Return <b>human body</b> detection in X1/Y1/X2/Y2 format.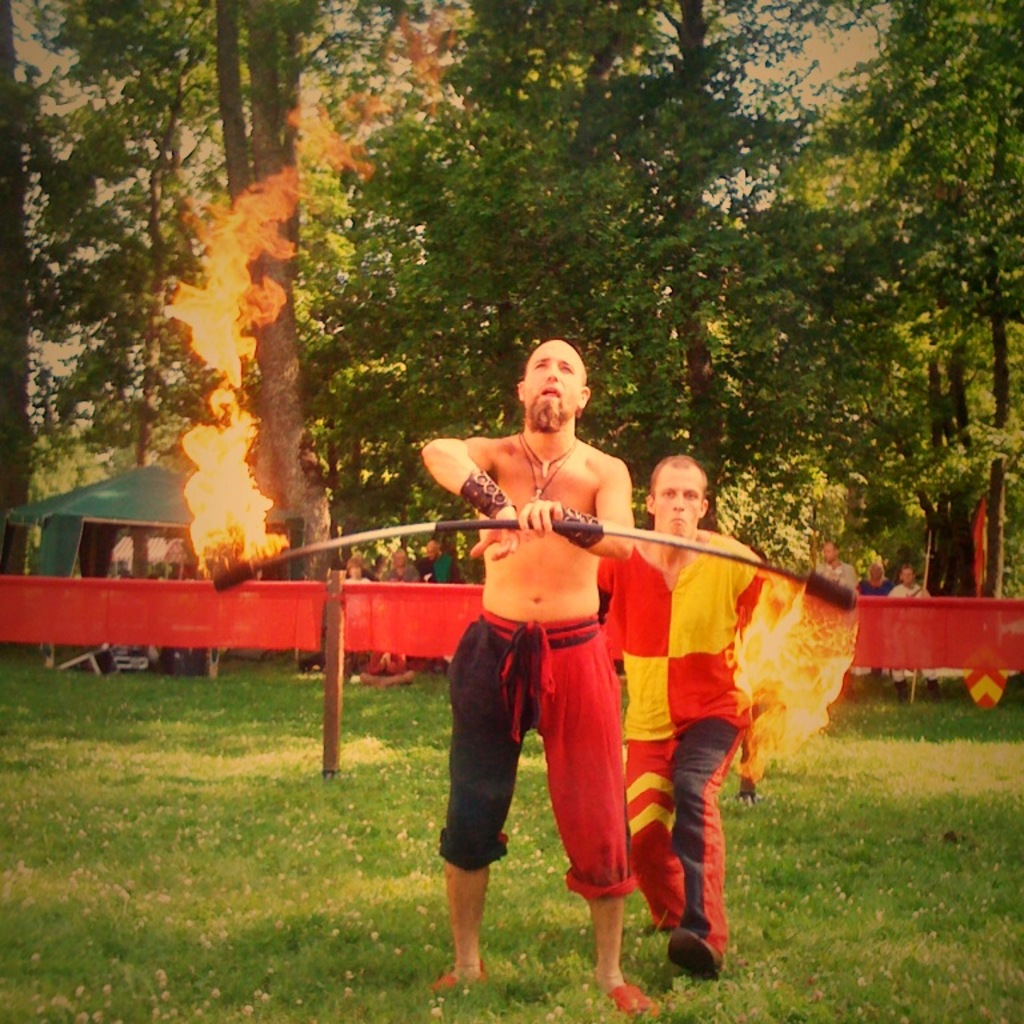
405/332/645/887.
